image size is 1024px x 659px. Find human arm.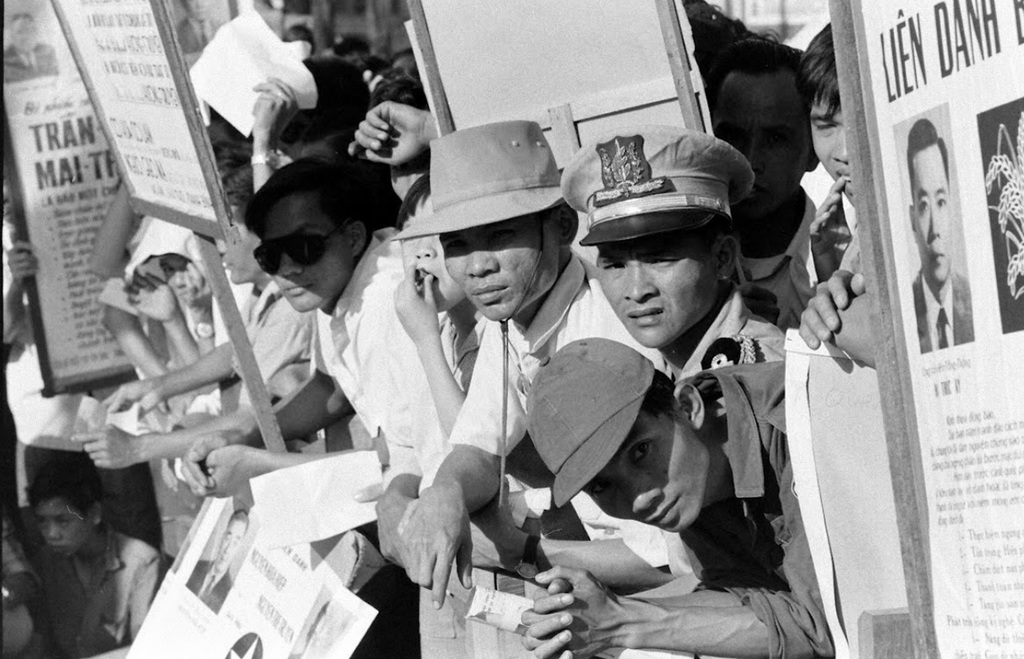
253/70/303/198.
